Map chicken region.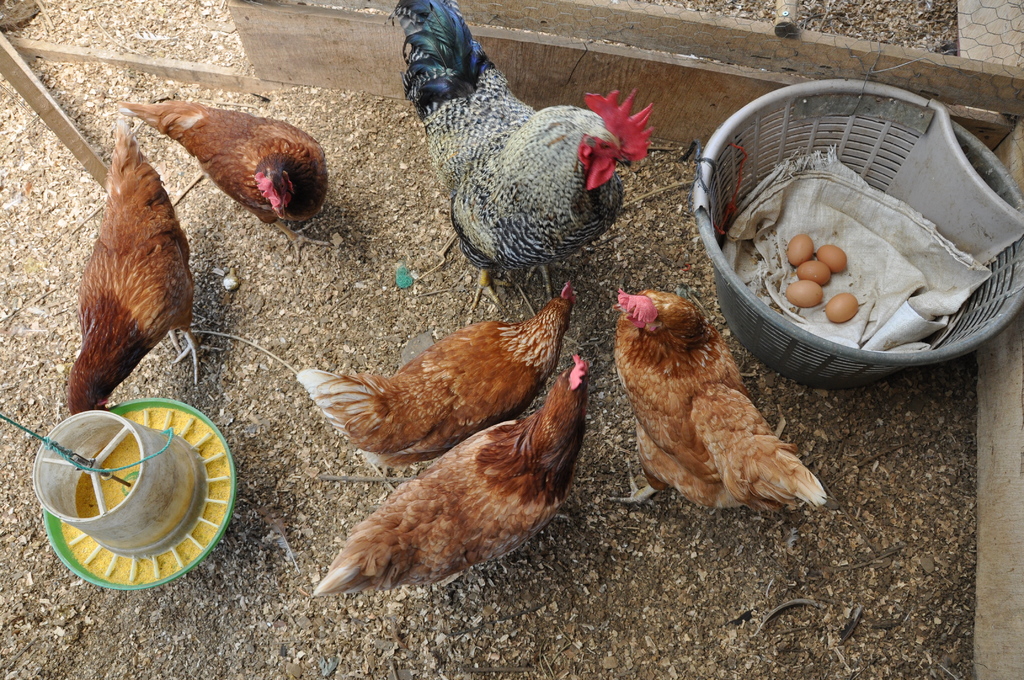
Mapped to 295:350:610:631.
